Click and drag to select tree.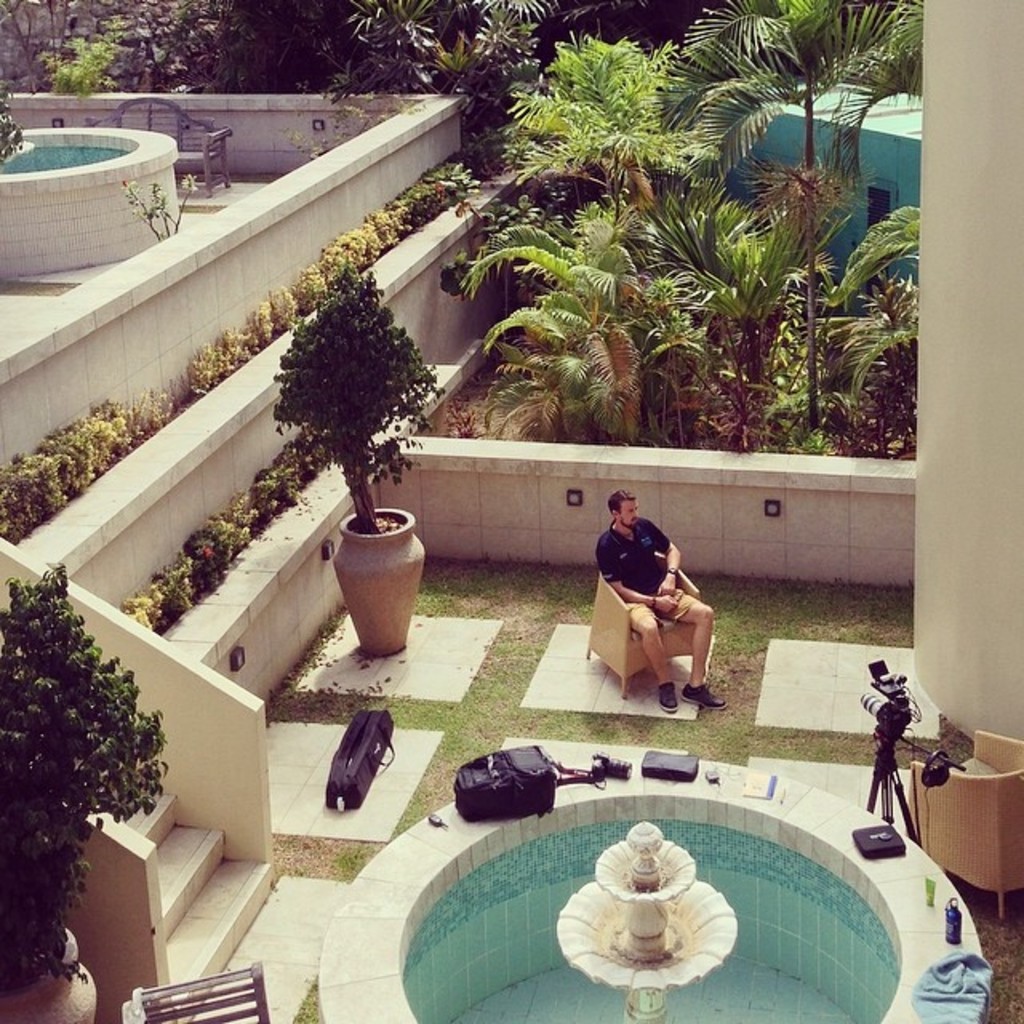
Selection: bbox(368, 0, 552, 125).
